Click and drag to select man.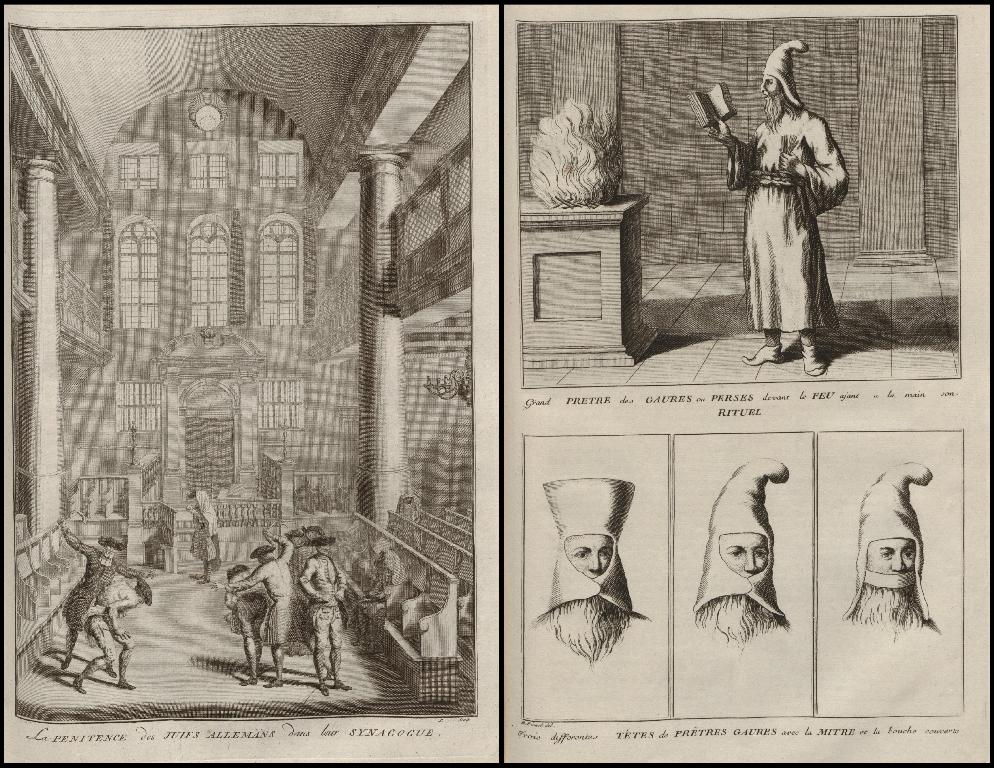
Selection: detection(47, 512, 152, 669).
